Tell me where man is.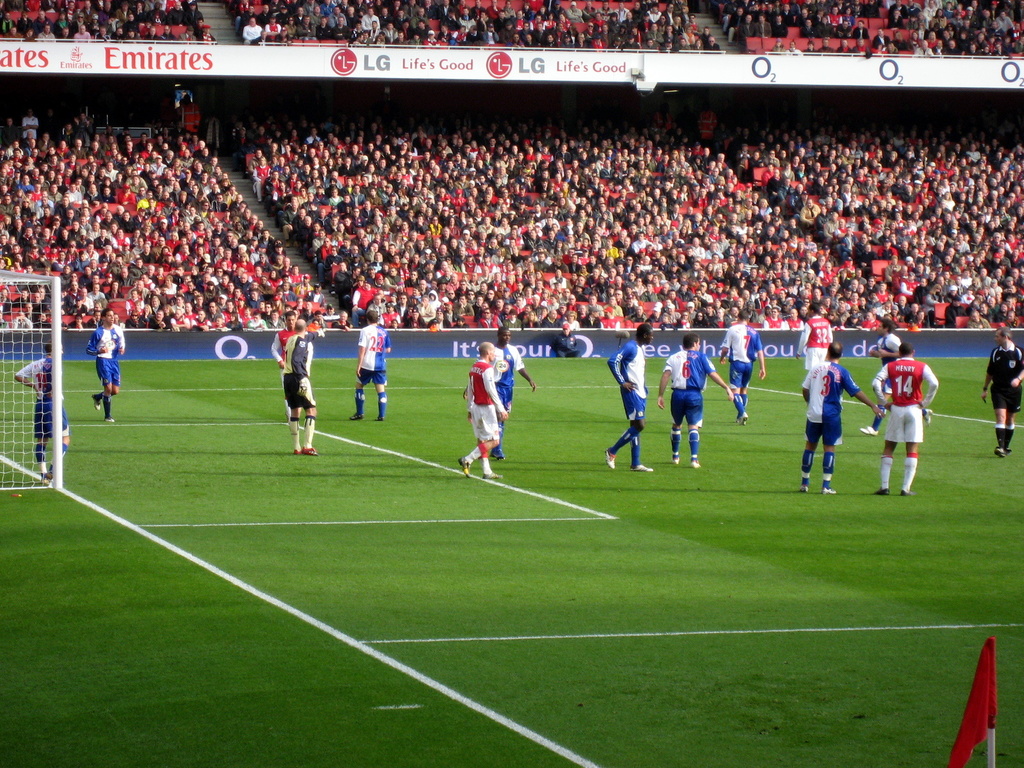
man is at <box>250,146,260,177</box>.
